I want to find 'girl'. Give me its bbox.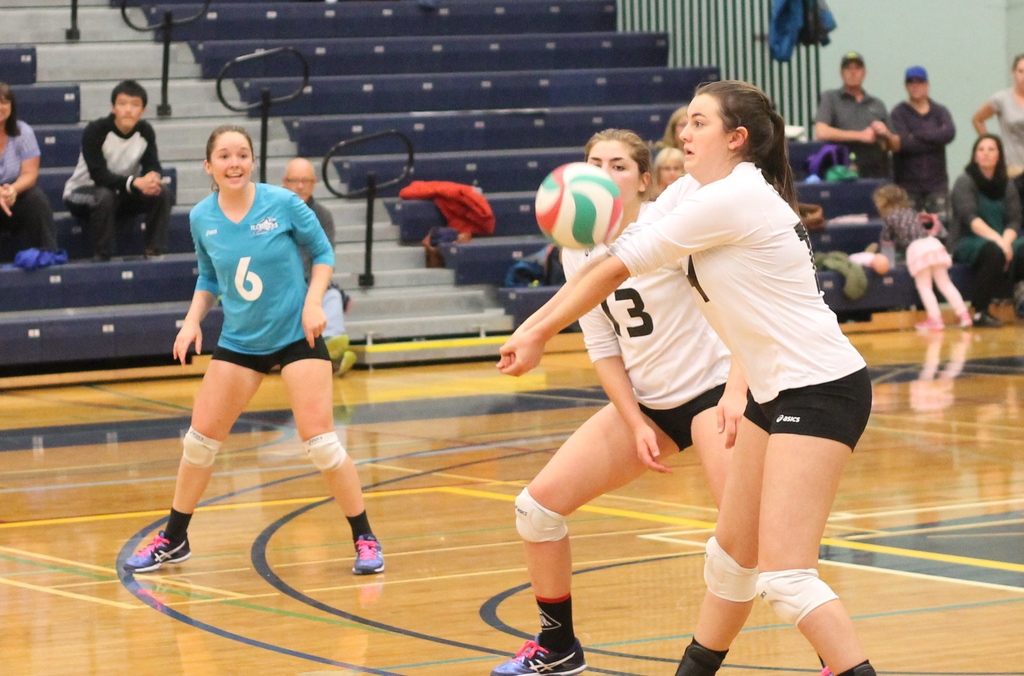
box(490, 128, 833, 675).
